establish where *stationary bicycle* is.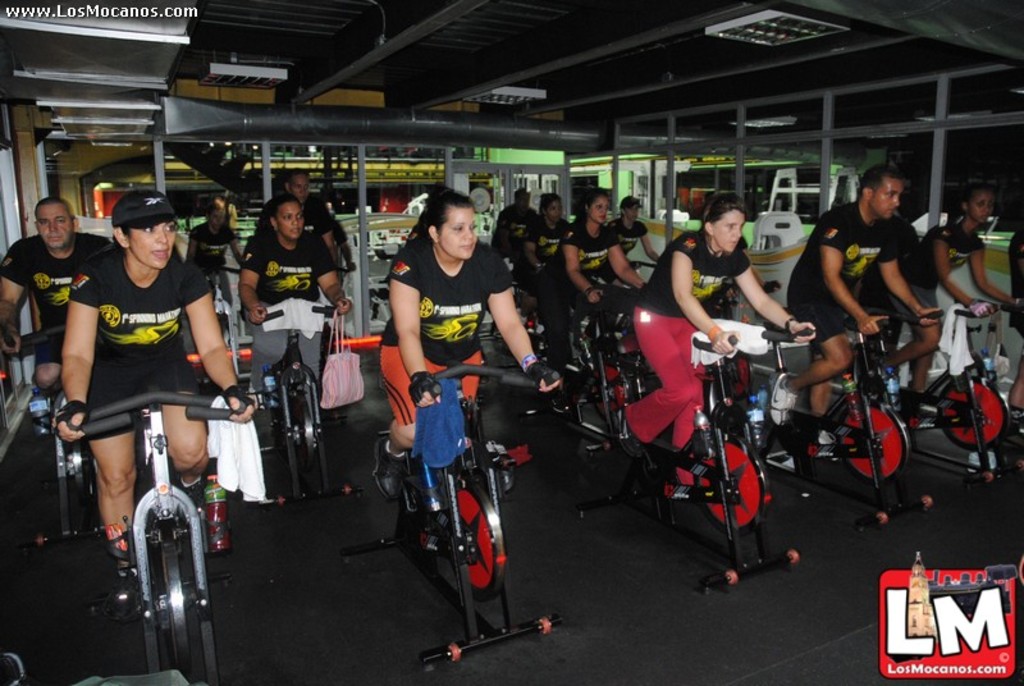
Established at (328, 262, 347, 420).
